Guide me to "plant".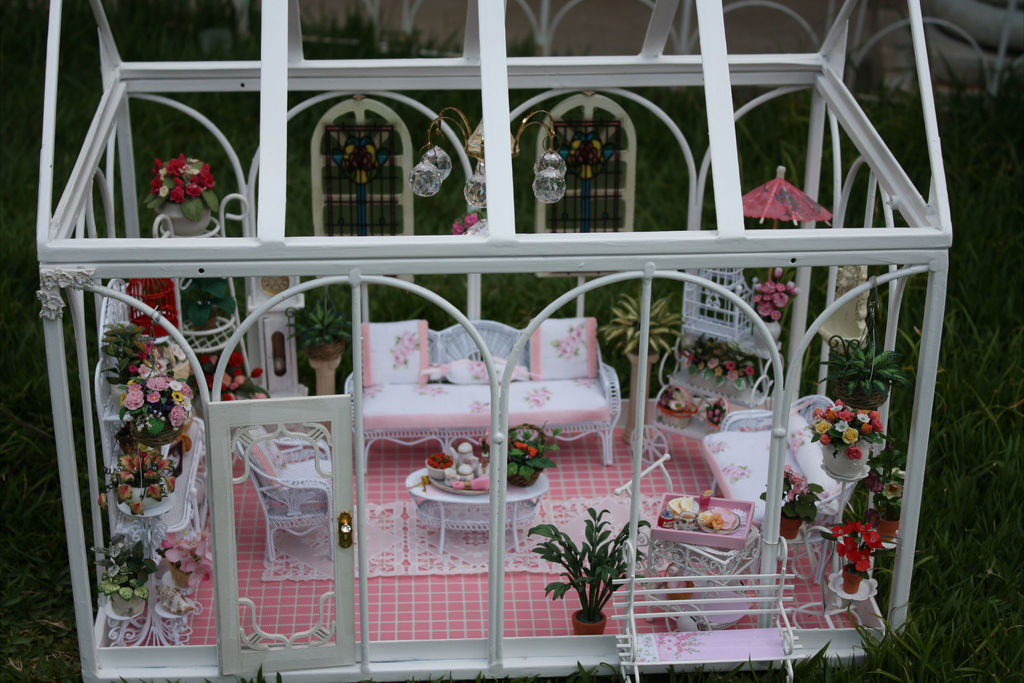
Guidance: (783,465,828,527).
